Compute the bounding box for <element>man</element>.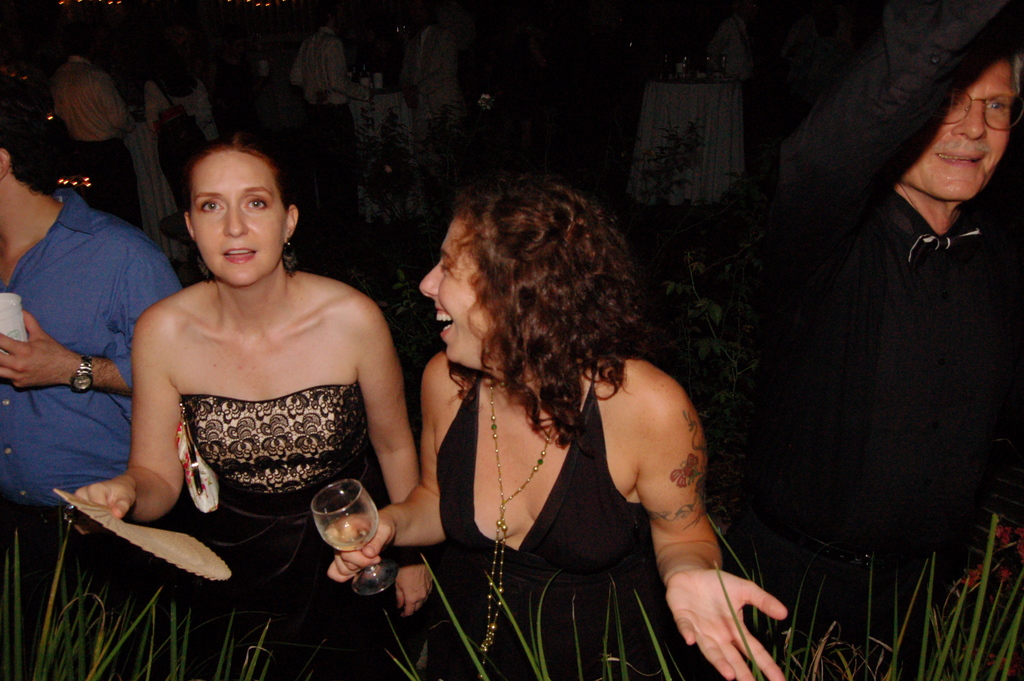
<box>396,9,455,192</box>.
